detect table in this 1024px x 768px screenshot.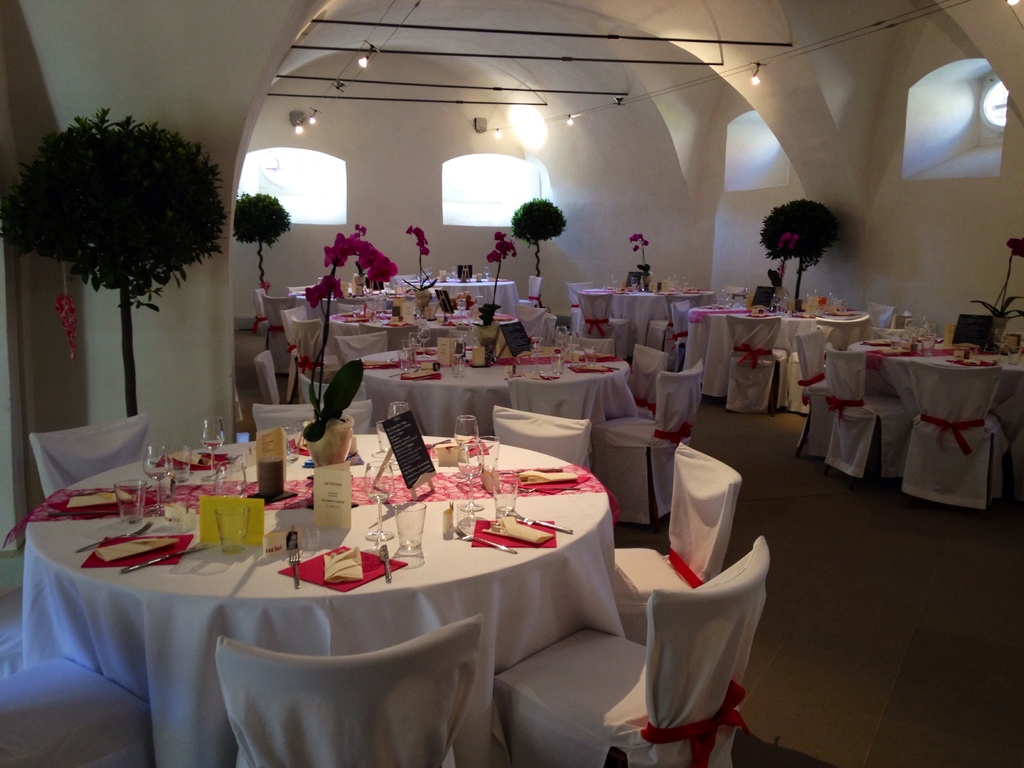
Detection: 361/343/639/435.
